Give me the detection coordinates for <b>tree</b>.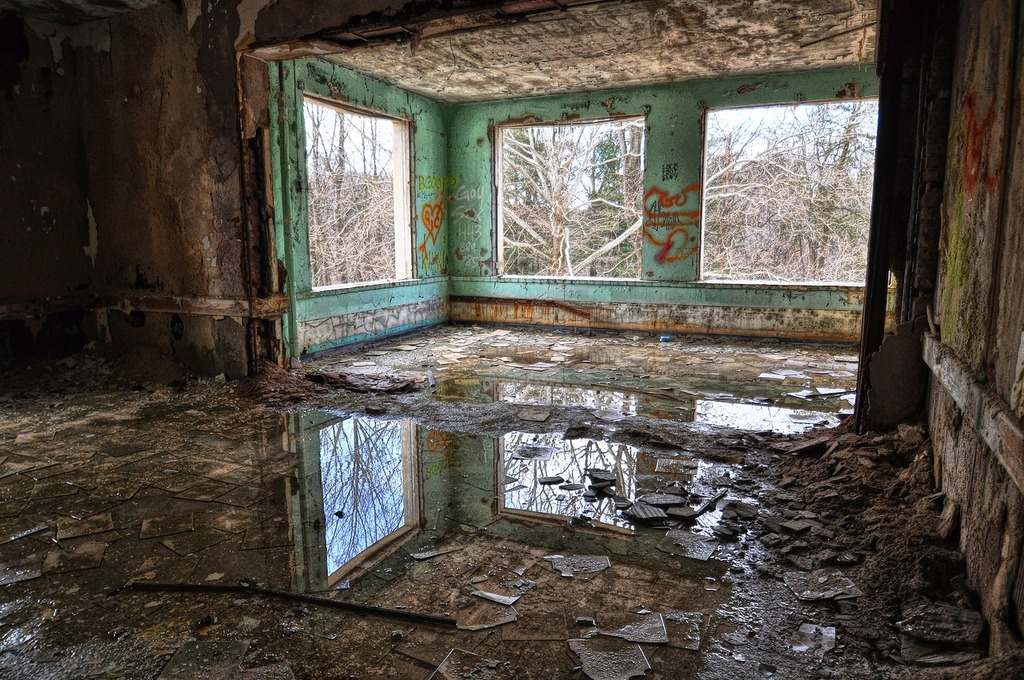
detection(496, 121, 651, 280).
